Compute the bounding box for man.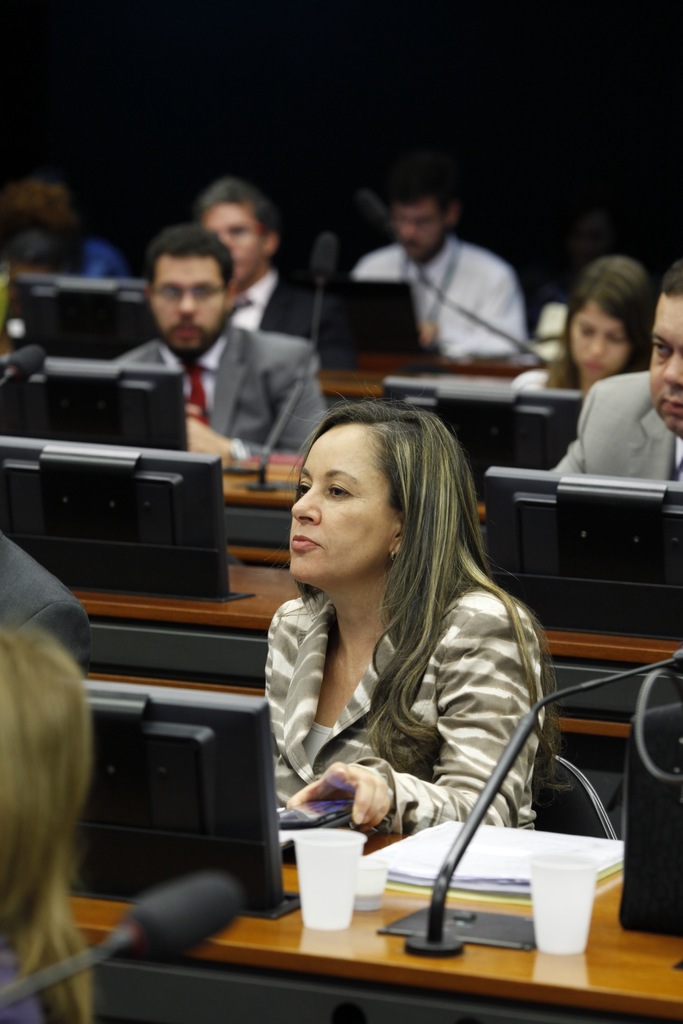
pyautogui.locateOnScreen(548, 266, 682, 484).
